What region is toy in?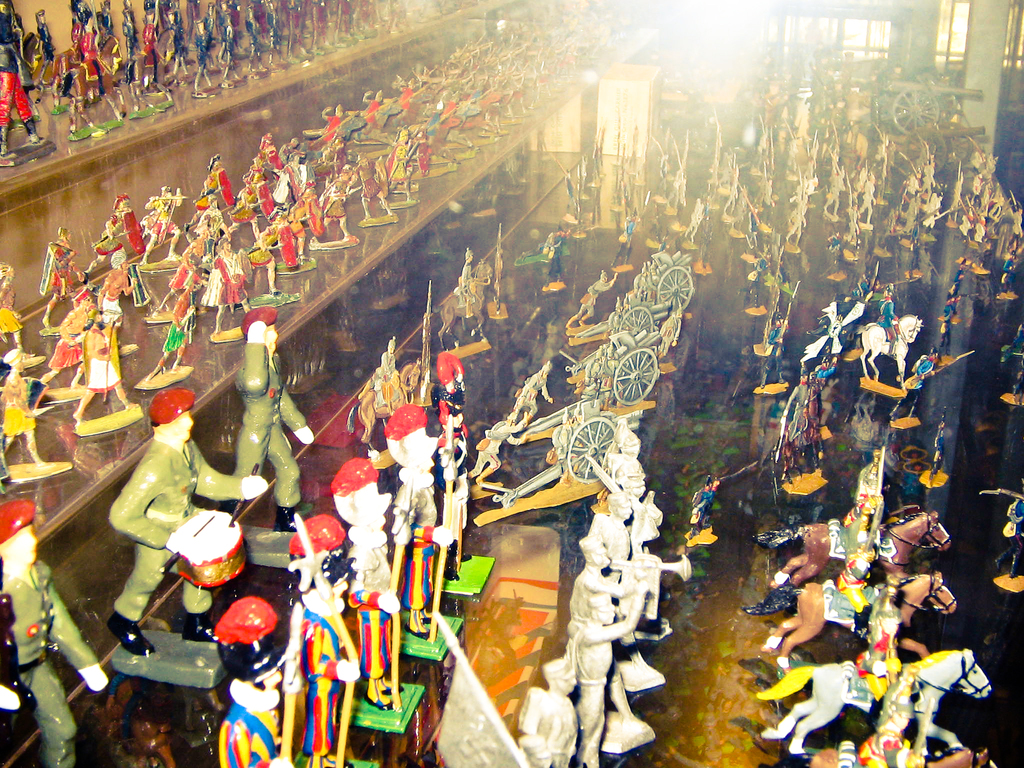
box(438, 244, 491, 362).
